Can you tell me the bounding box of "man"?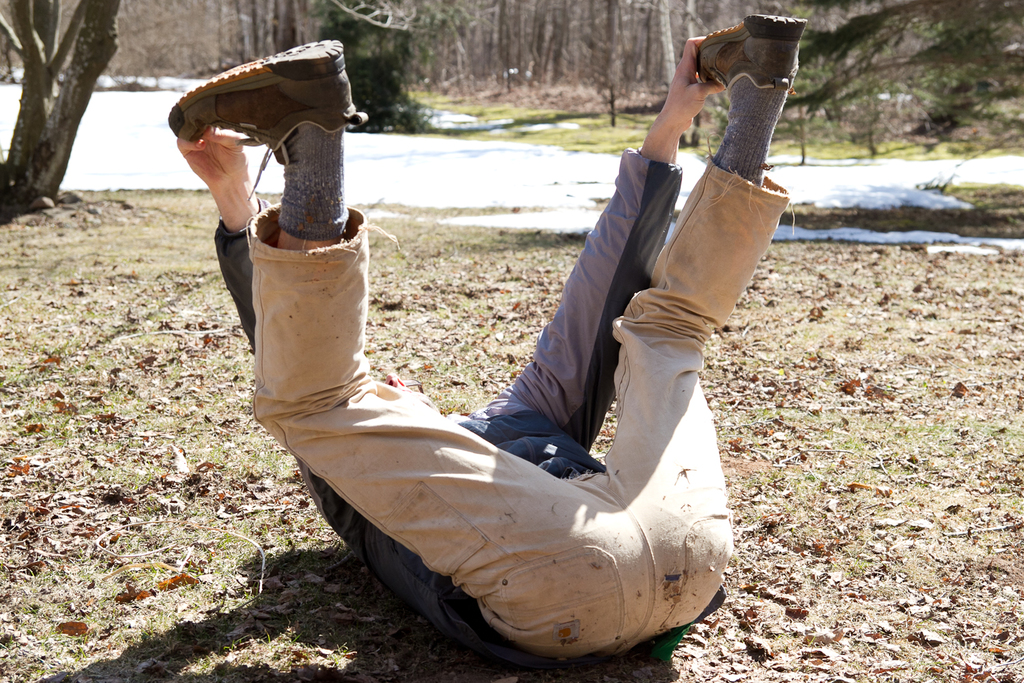
[160, 14, 806, 664].
